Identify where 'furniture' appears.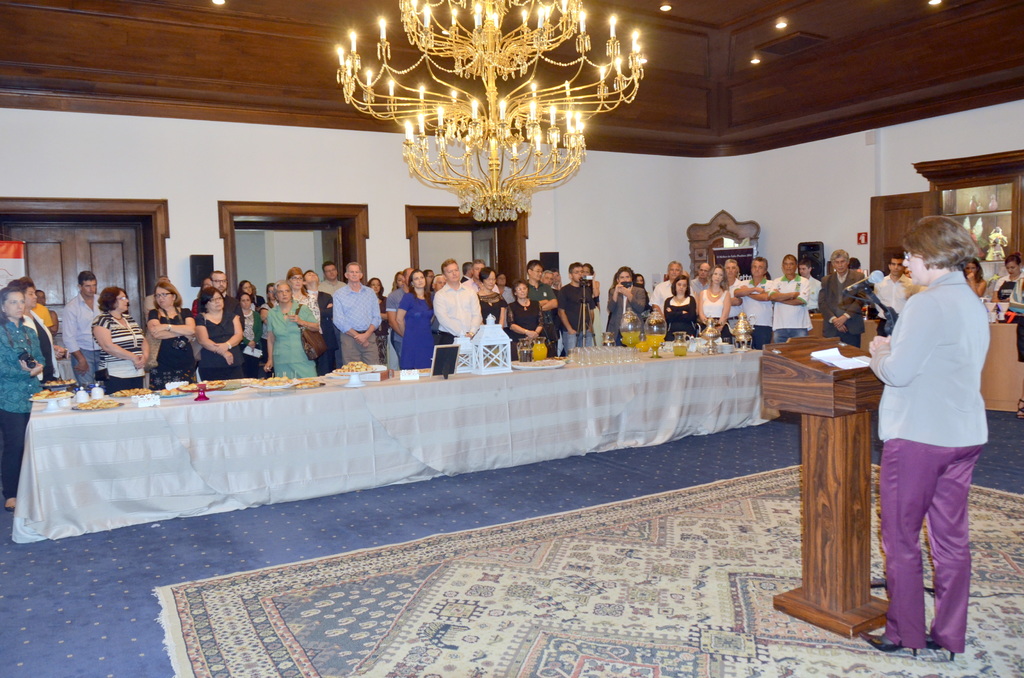
Appears at 12,343,770,546.
